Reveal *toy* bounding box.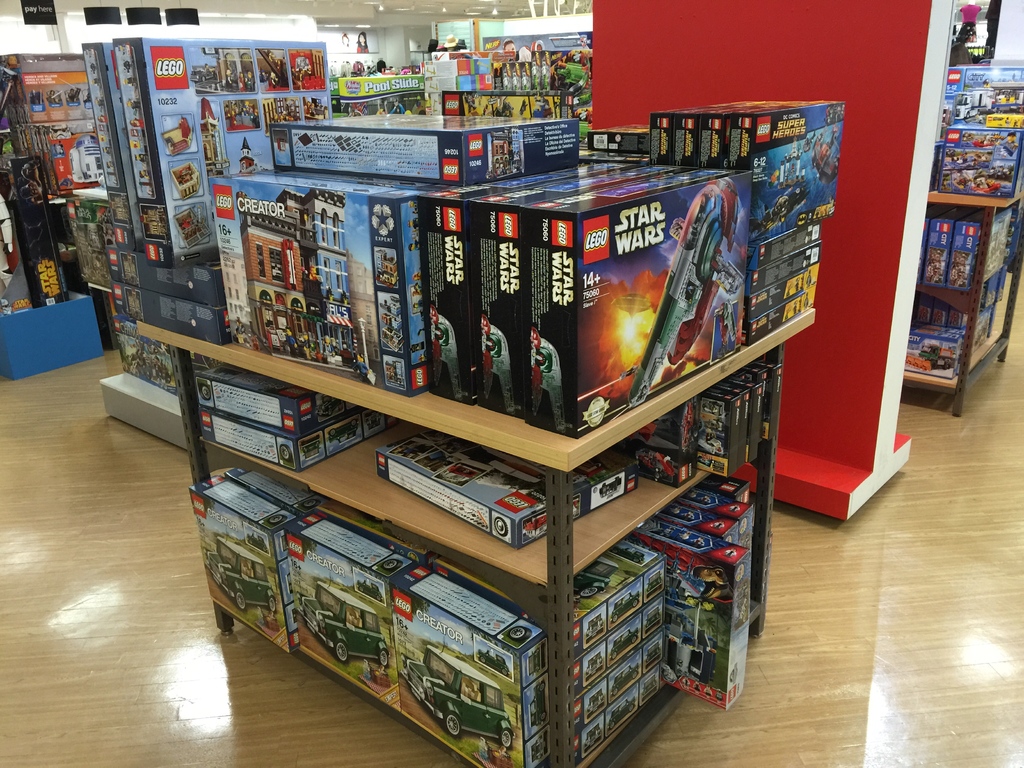
Revealed: <region>644, 570, 662, 597</region>.
